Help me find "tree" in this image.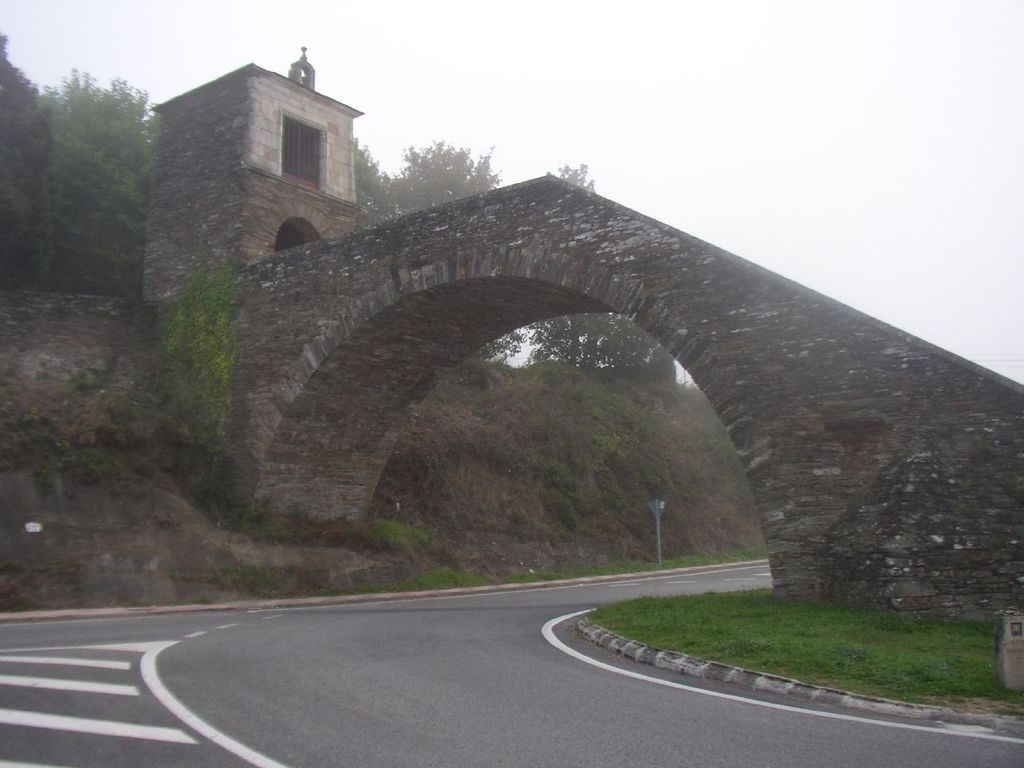
Found it: 542 158 604 198.
